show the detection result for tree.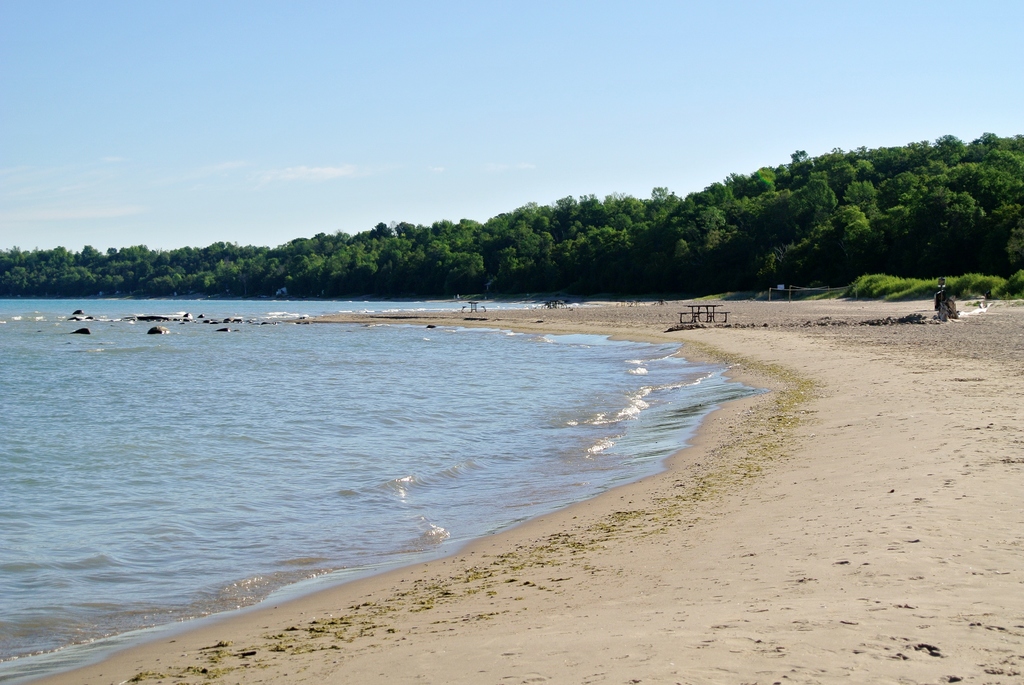
981 128 999 158.
